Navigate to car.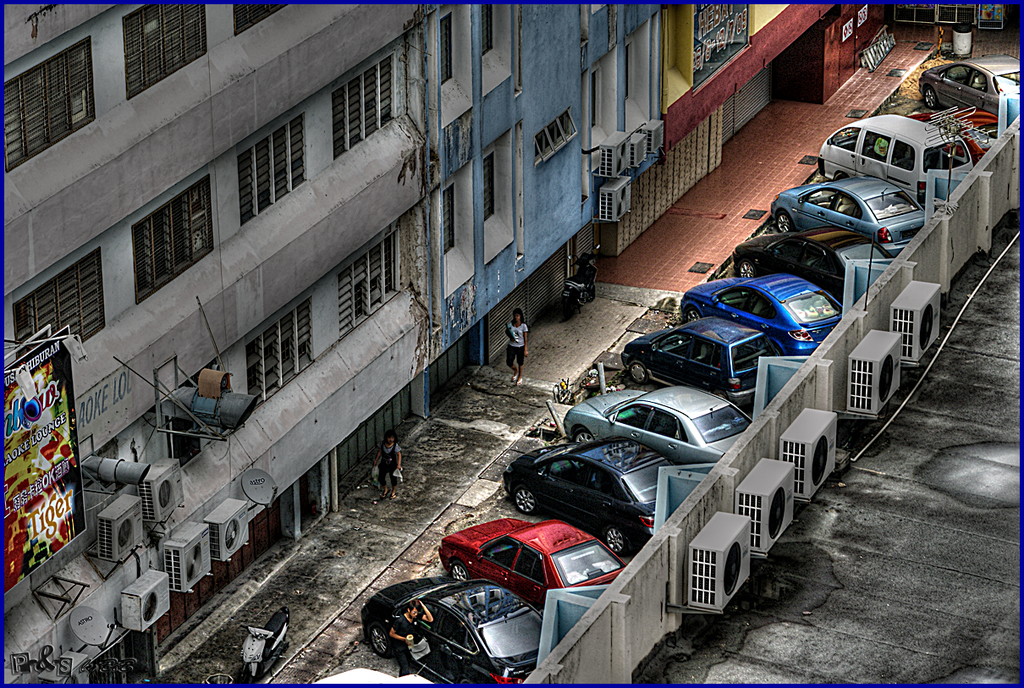
Navigation target: (left=311, top=667, right=432, bottom=686).
